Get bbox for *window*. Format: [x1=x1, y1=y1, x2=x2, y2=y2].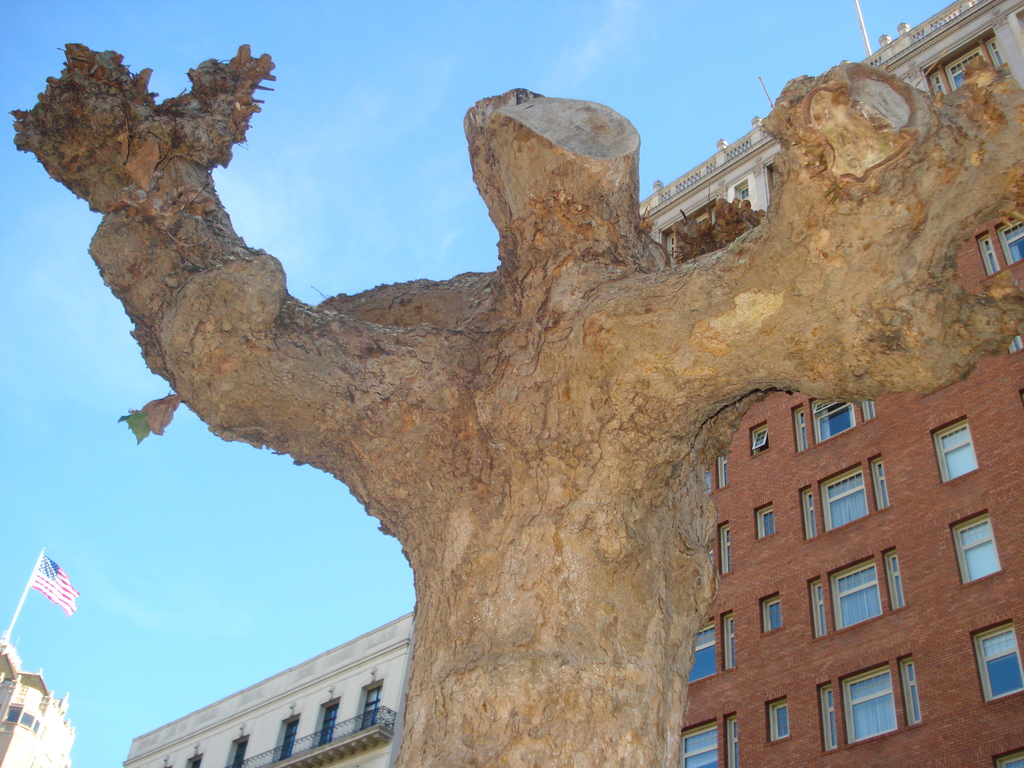
[x1=997, y1=213, x2=1022, y2=268].
